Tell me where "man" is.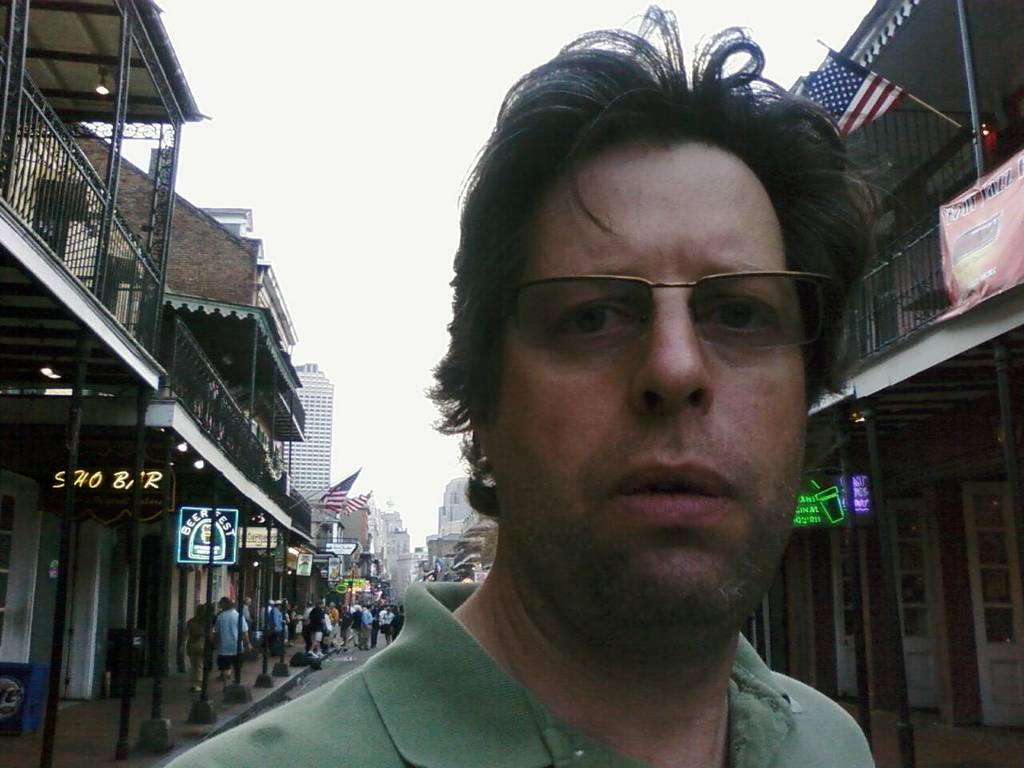
"man" is at 349, 50, 1023, 767.
